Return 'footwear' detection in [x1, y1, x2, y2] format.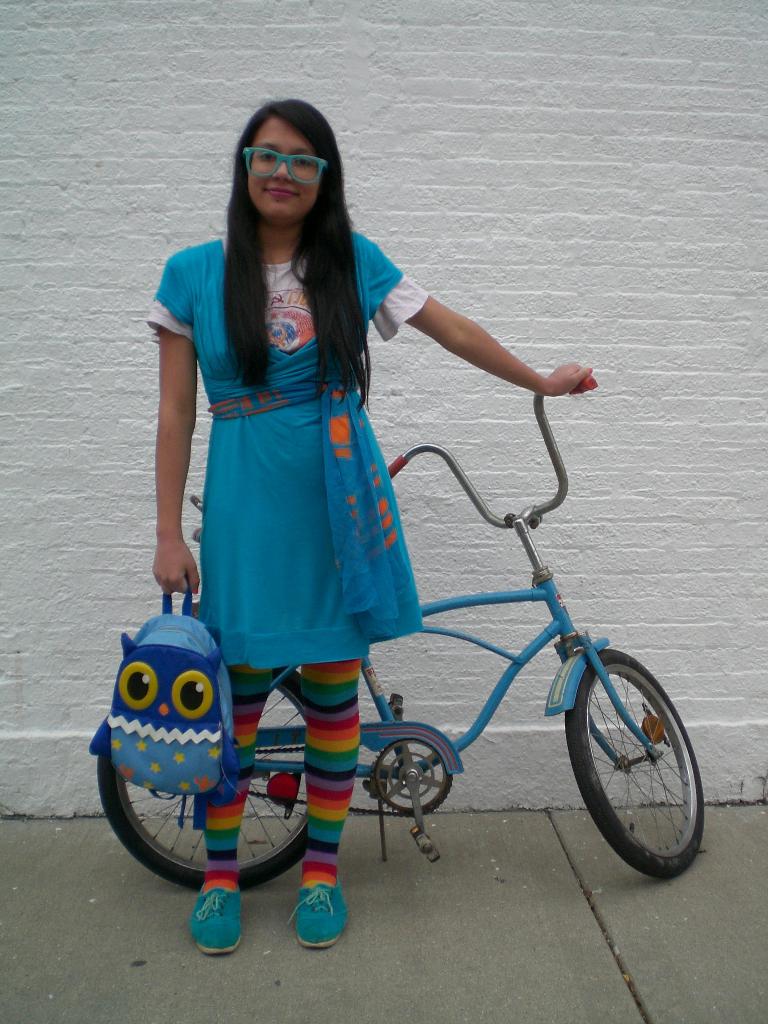
[188, 875, 240, 959].
